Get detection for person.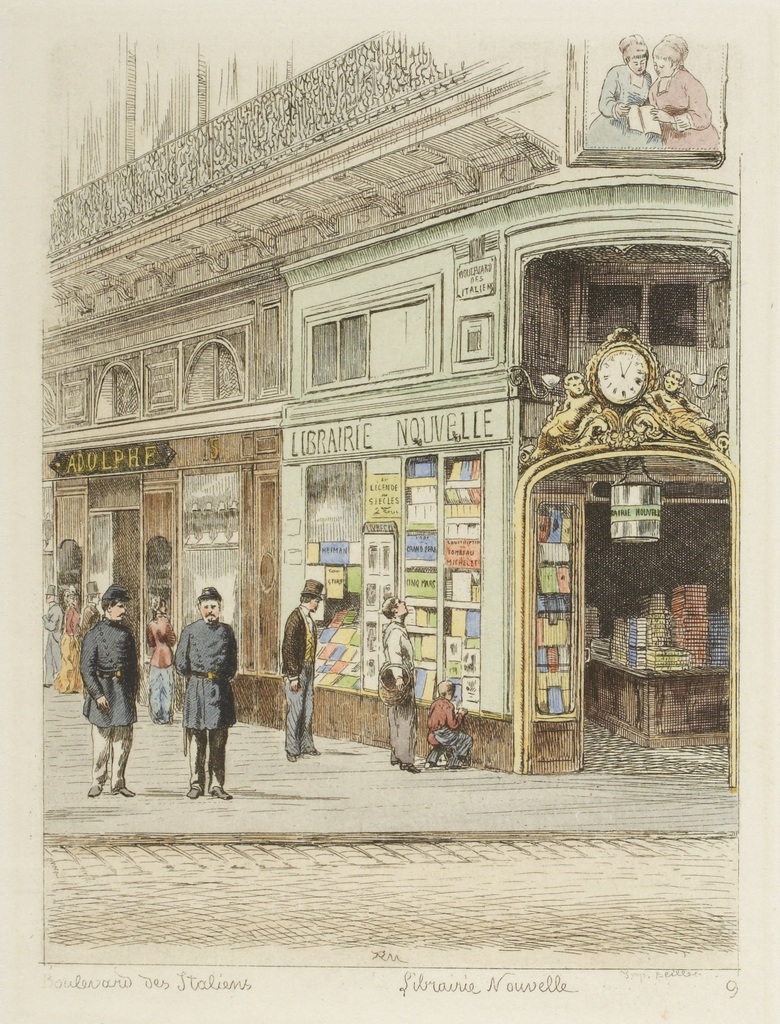
Detection: [50,590,93,703].
